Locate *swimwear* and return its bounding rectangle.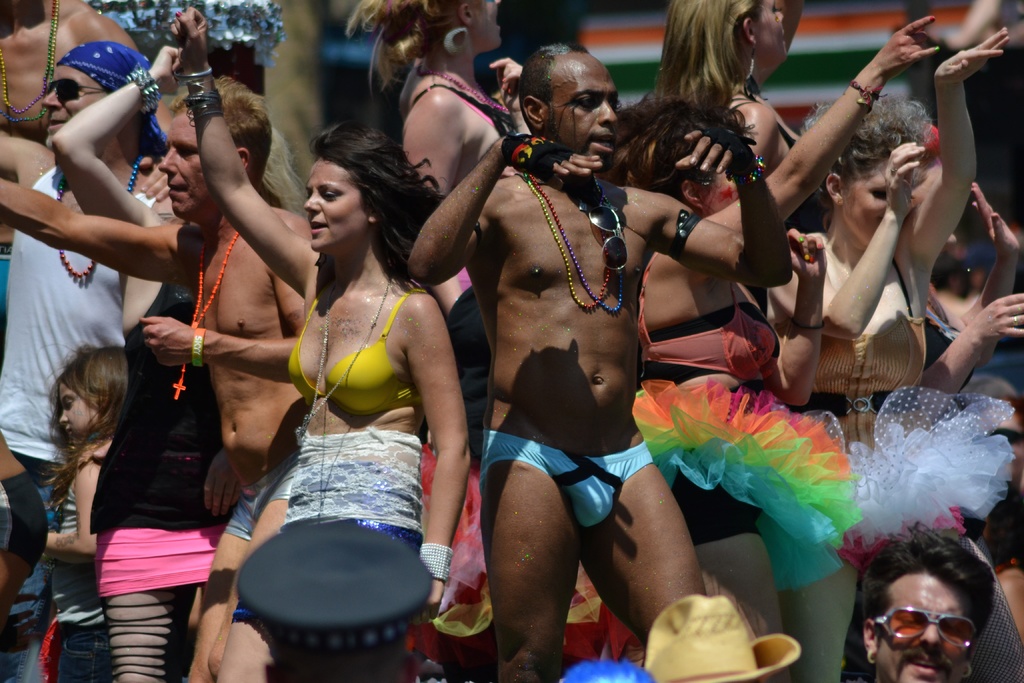
box(806, 297, 934, 413).
